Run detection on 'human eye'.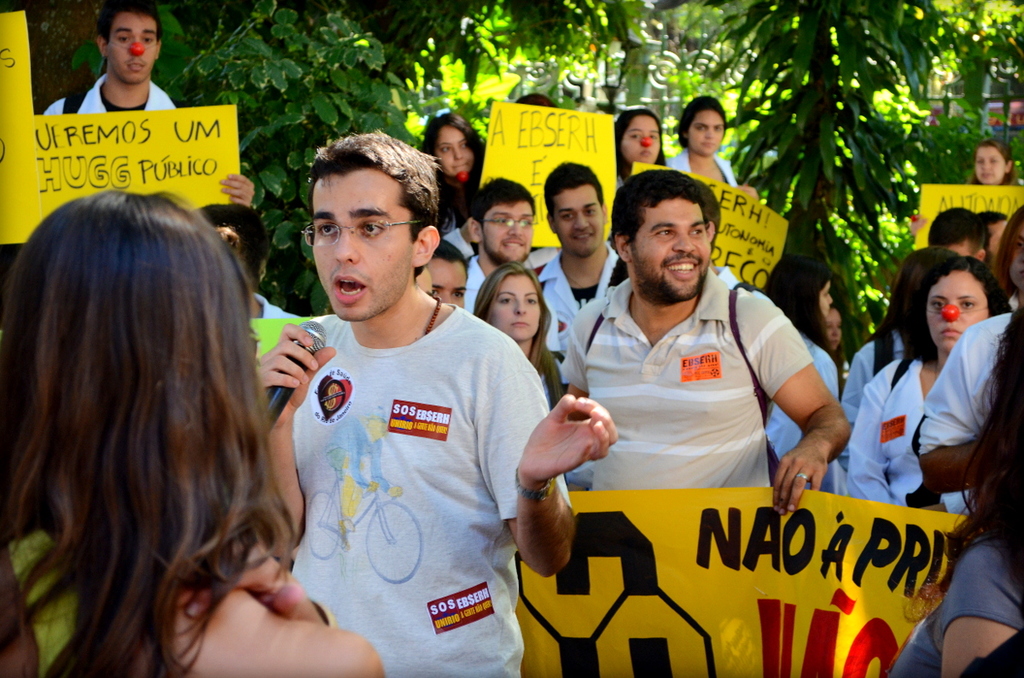
Result: crop(311, 223, 340, 237).
